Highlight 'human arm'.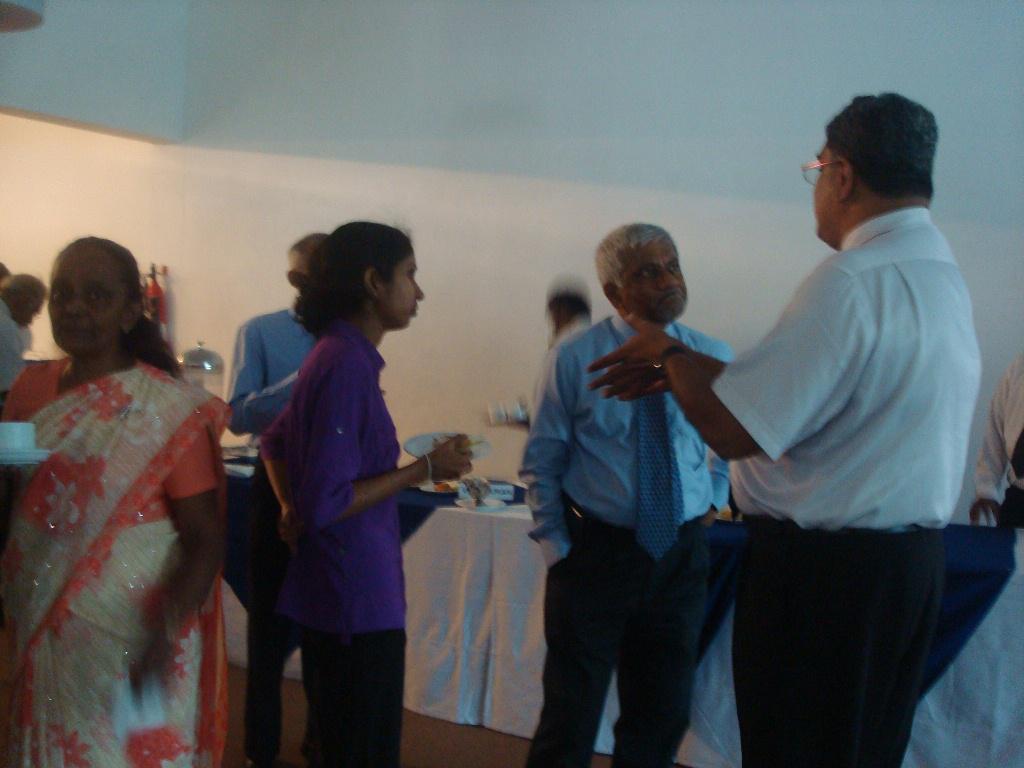
Highlighted region: {"left": 957, "top": 396, "right": 1006, "bottom": 552}.
